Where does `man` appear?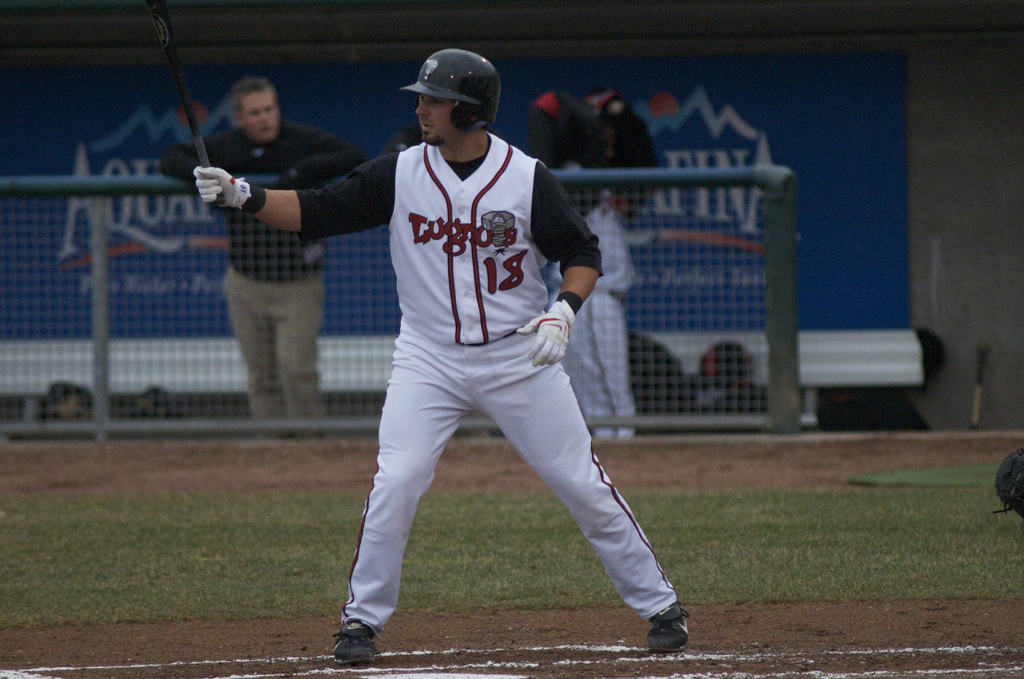
Appears at box=[360, 116, 708, 642].
